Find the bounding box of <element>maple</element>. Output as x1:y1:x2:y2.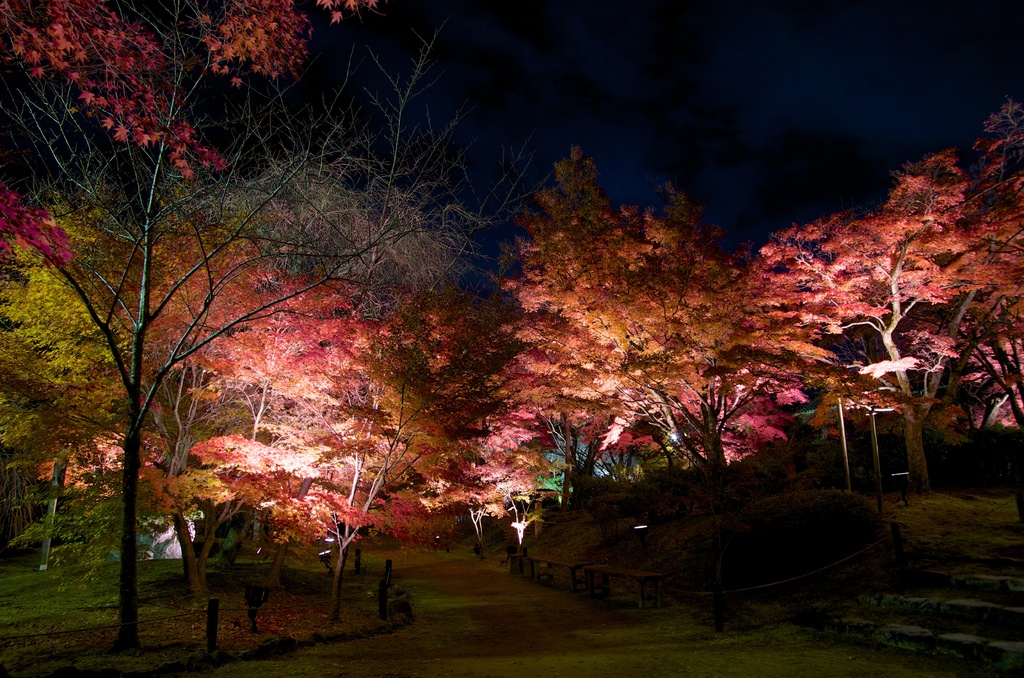
100:220:355:622.
